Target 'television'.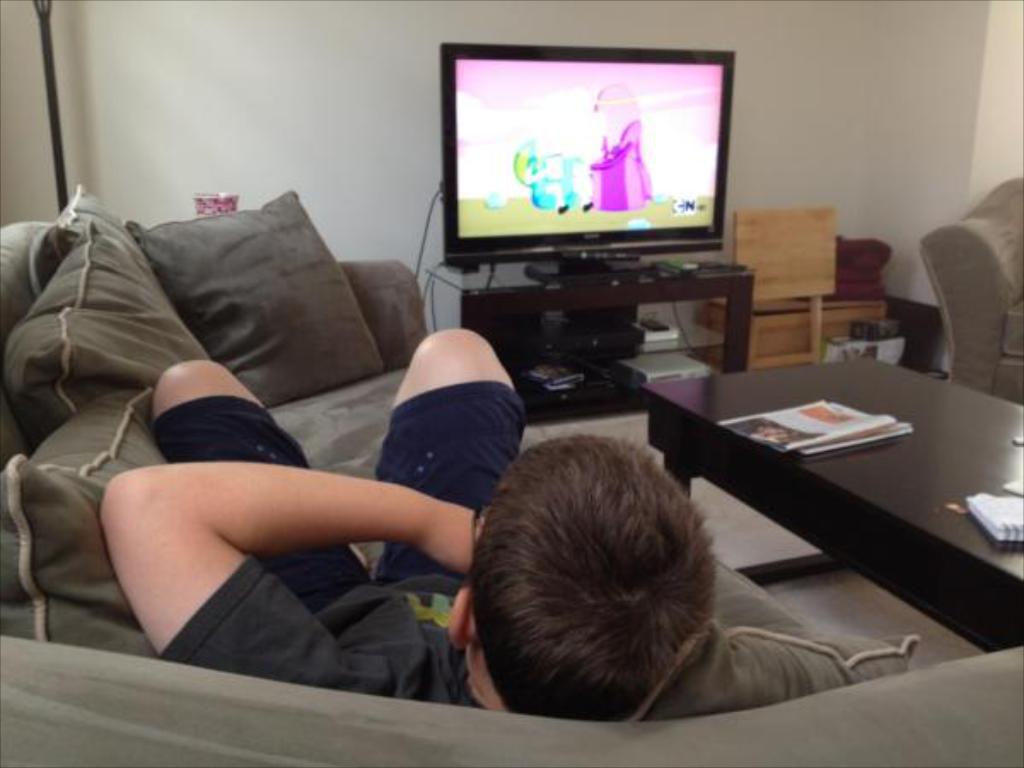
Target region: bbox=[442, 39, 736, 259].
